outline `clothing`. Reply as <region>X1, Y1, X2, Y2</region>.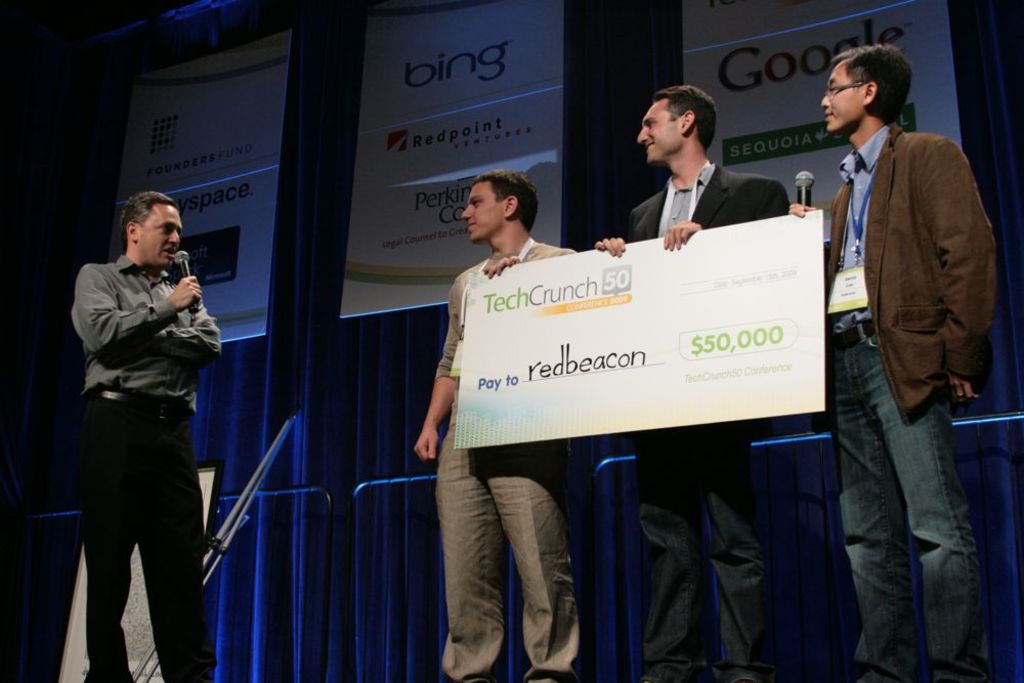
<region>628, 157, 793, 682</region>.
